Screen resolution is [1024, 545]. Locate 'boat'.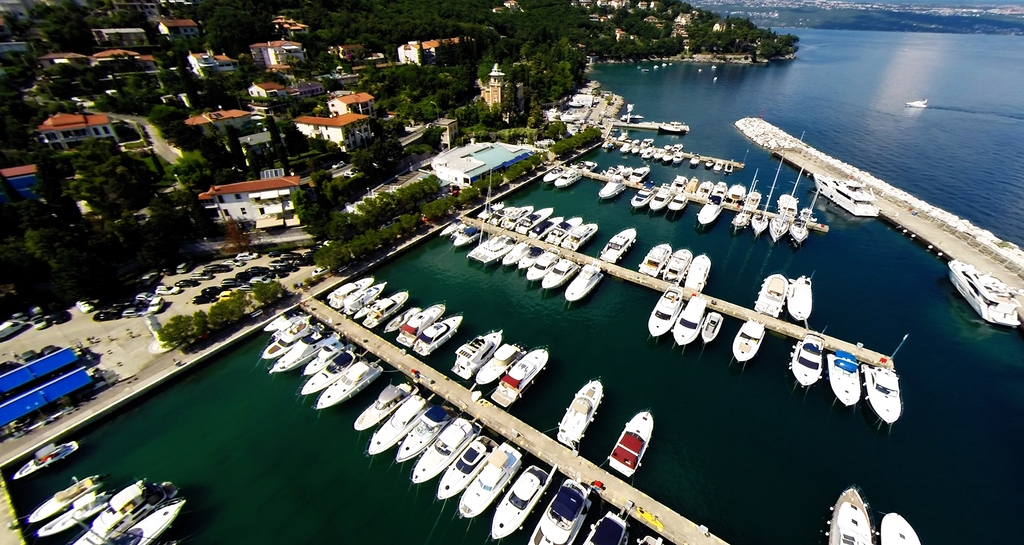
pyautogui.locateOnScreen(723, 159, 734, 175).
